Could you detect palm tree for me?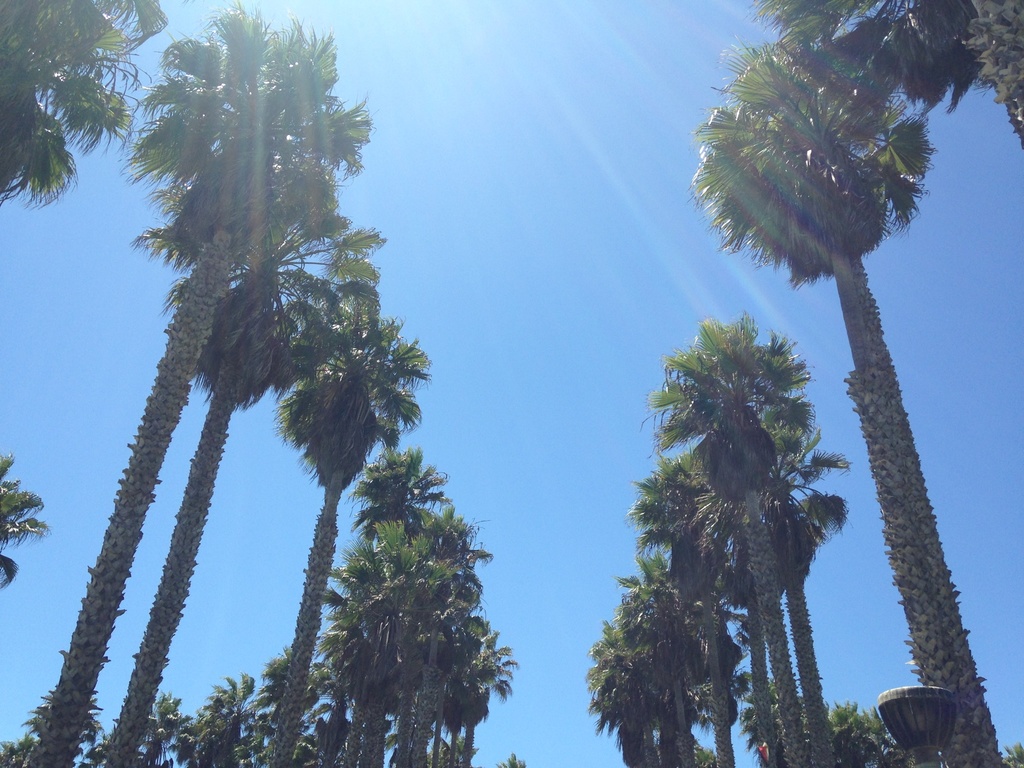
Detection result: box=[654, 311, 813, 766].
